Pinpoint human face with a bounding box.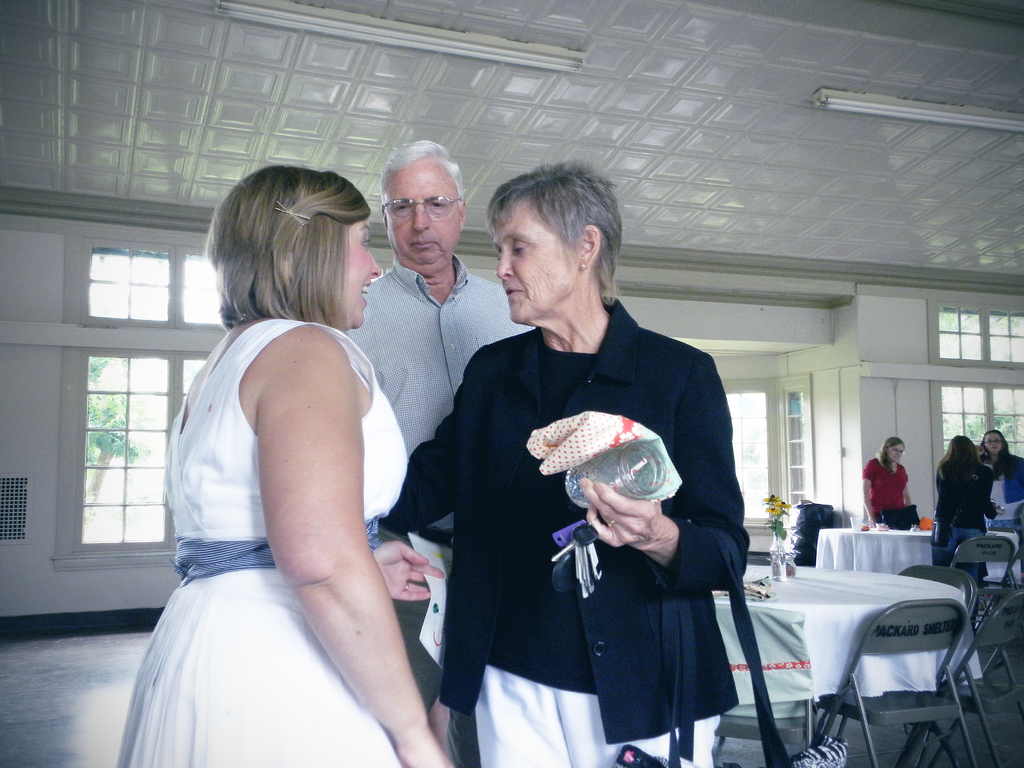
BBox(495, 196, 583, 322).
